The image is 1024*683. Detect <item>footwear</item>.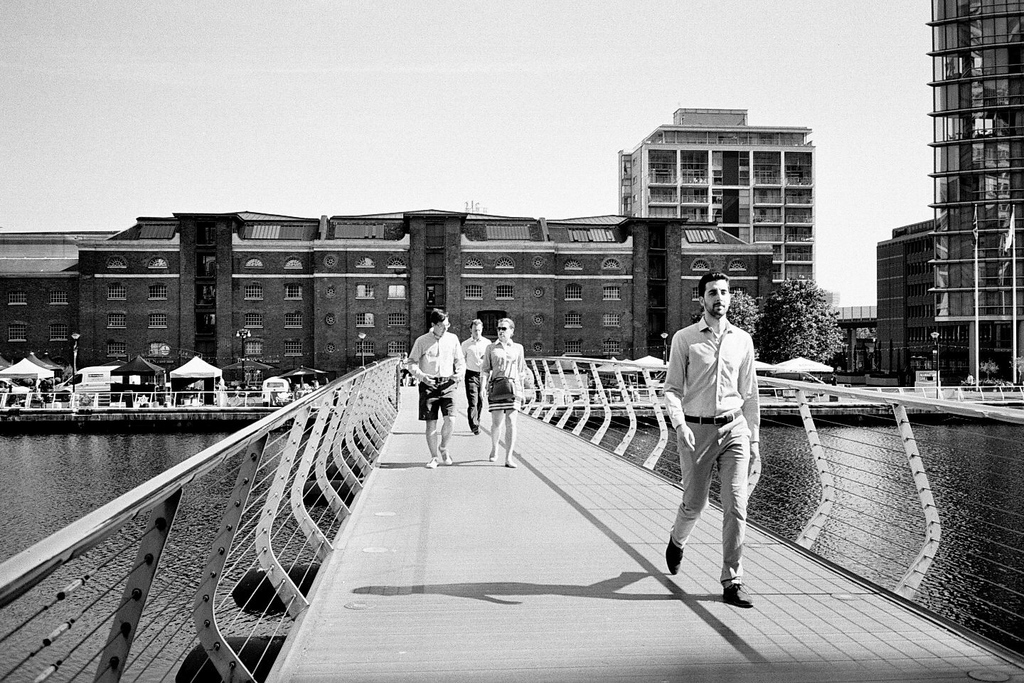
Detection: <region>425, 455, 440, 469</region>.
